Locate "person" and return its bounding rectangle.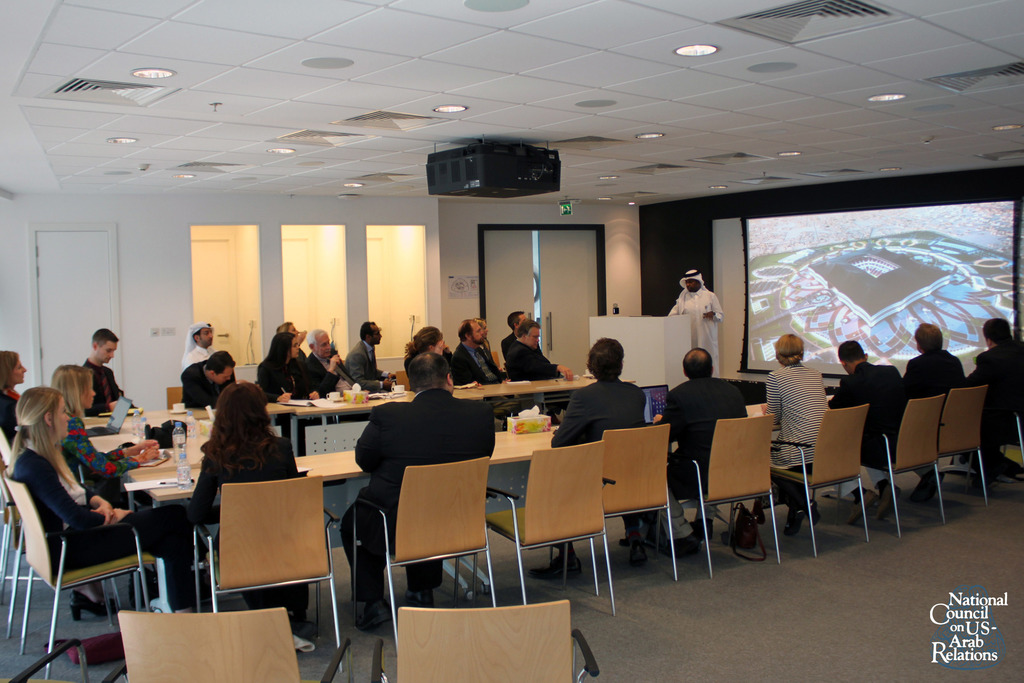
188,350,238,407.
